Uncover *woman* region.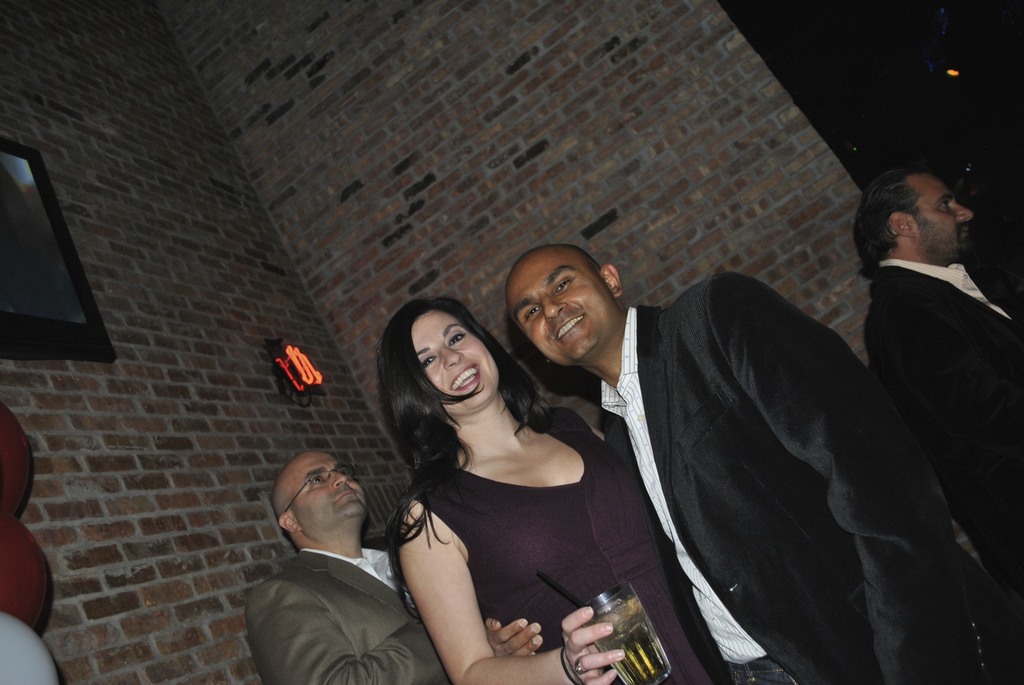
Uncovered: [x1=351, y1=286, x2=645, y2=665].
